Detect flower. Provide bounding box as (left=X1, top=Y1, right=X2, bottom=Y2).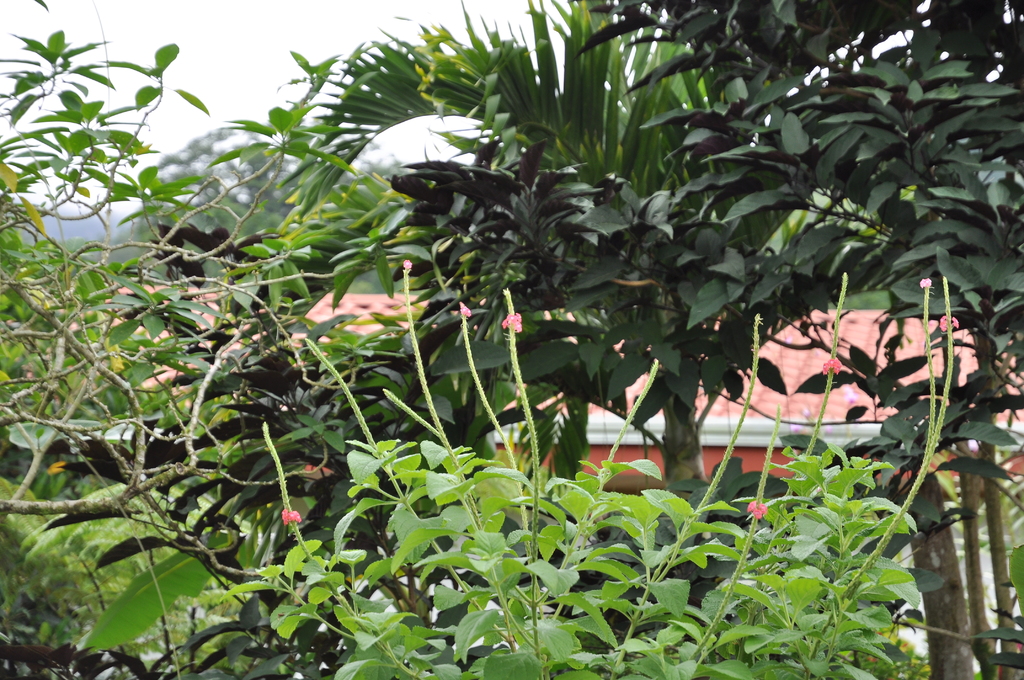
(left=403, top=255, right=413, bottom=278).
